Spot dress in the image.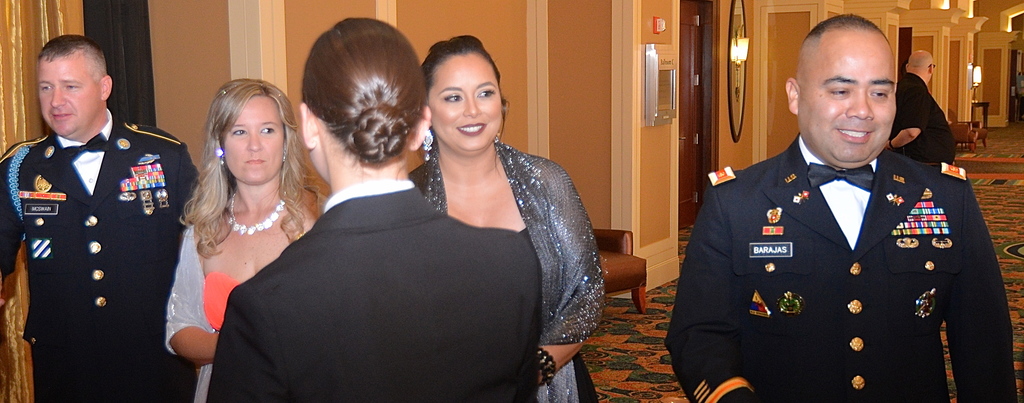
dress found at rect(408, 143, 609, 391).
